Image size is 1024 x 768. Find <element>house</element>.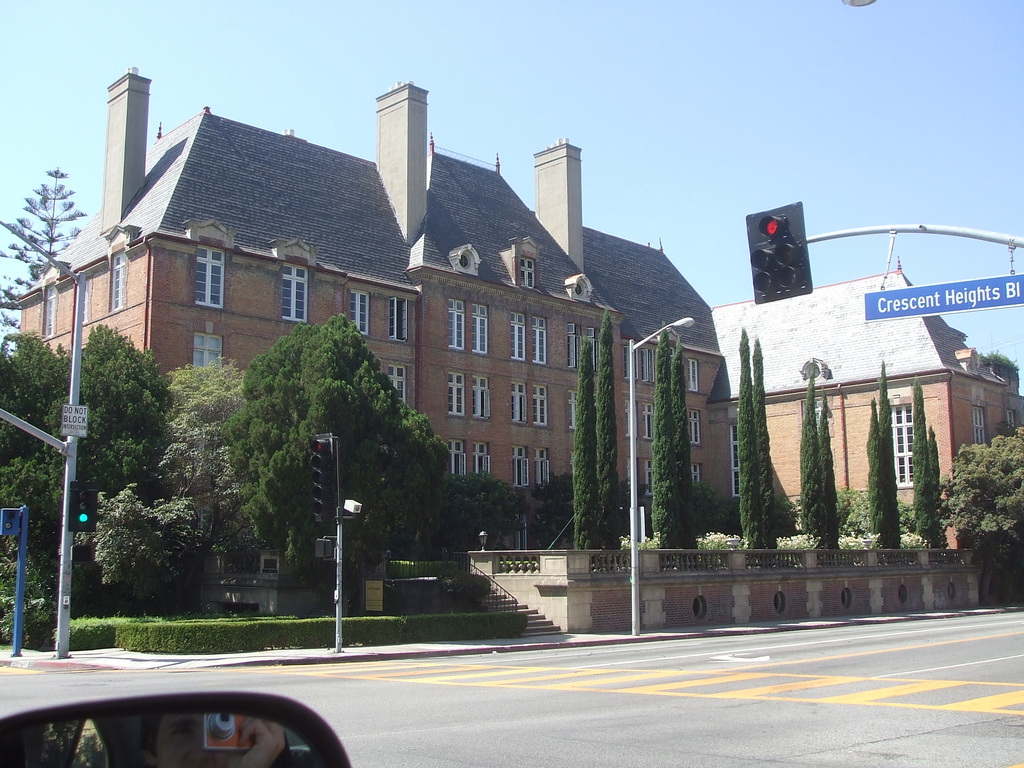
rect(8, 69, 722, 540).
